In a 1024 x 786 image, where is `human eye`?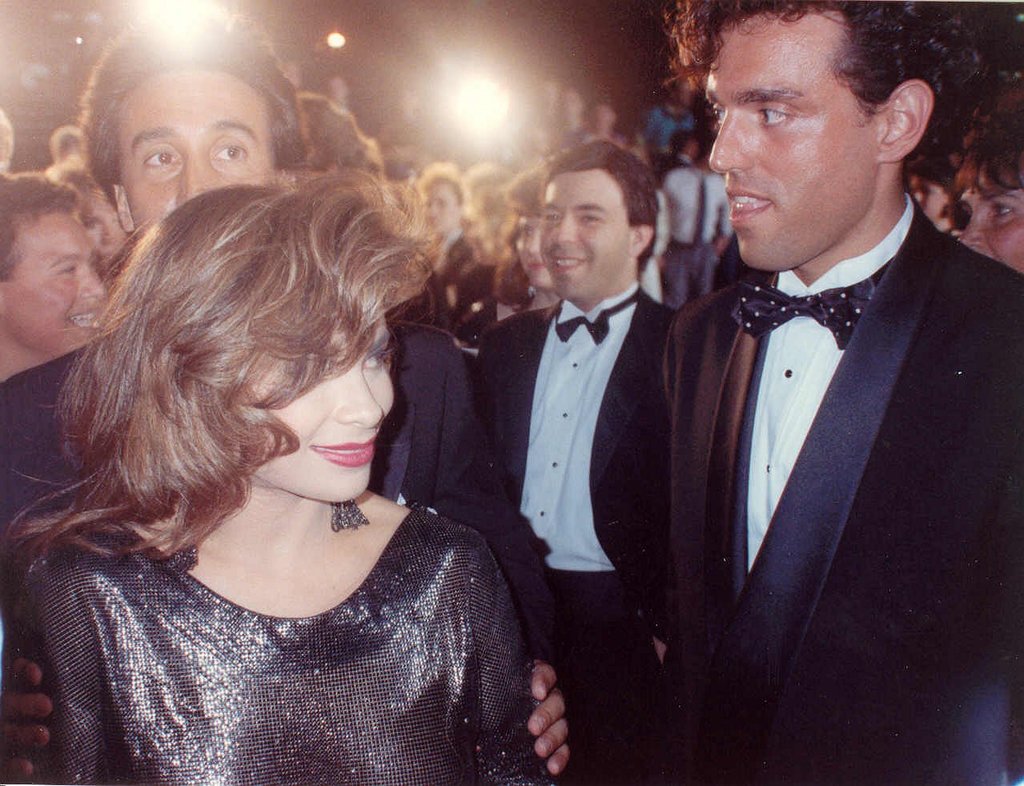
(x1=202, y1=130, x2=258, y2=170).
